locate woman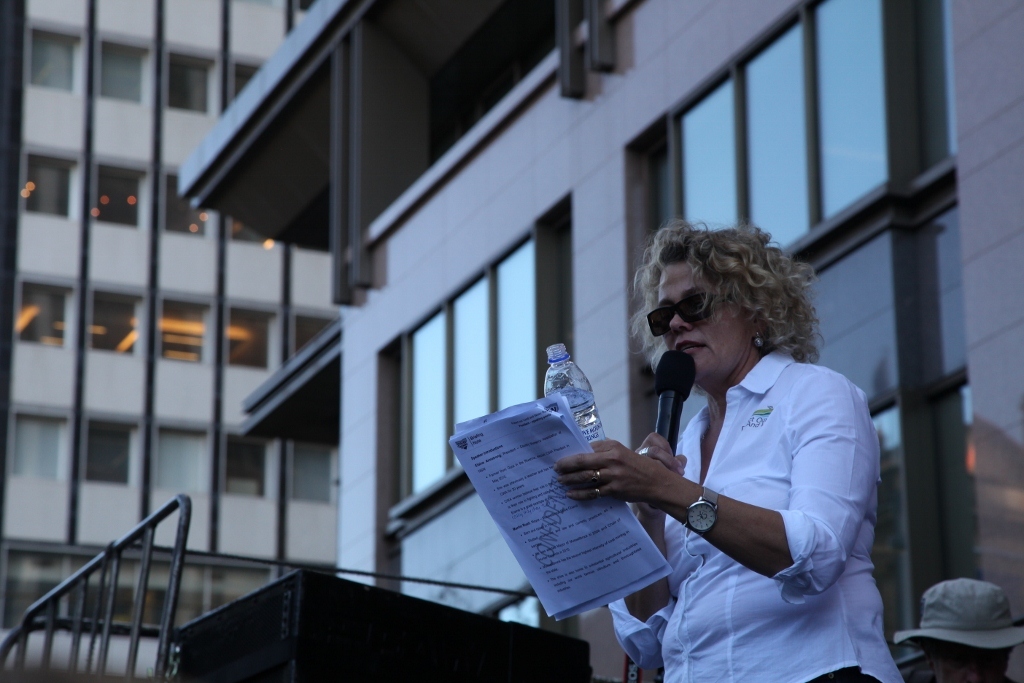
select_region(544, 216, 900, 682)
